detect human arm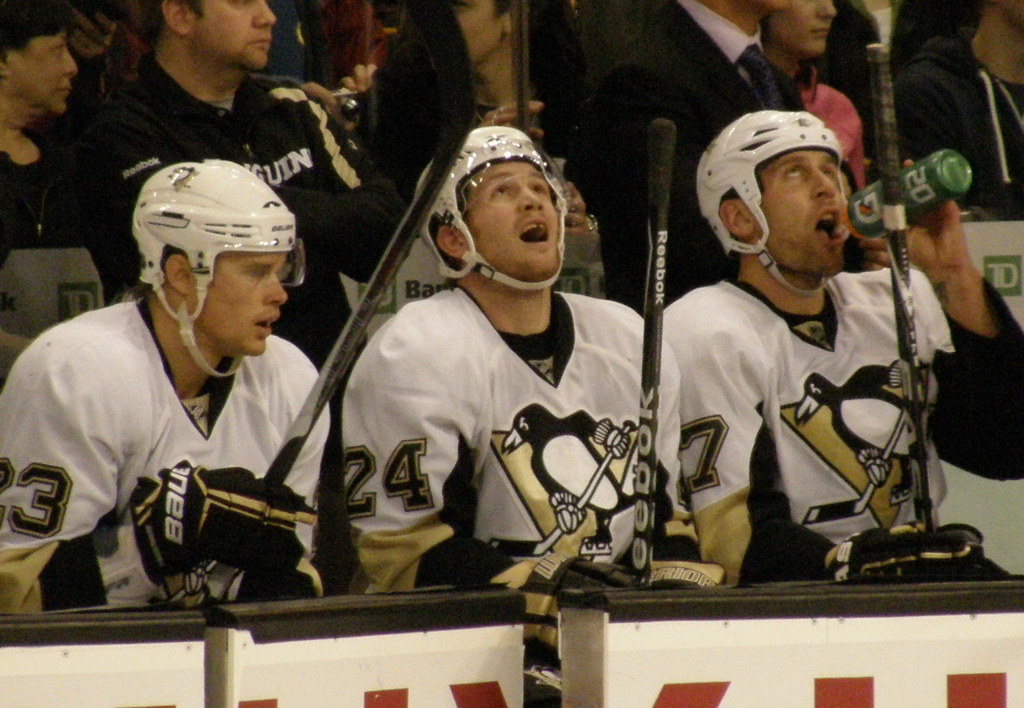
[300,79,360,136]
